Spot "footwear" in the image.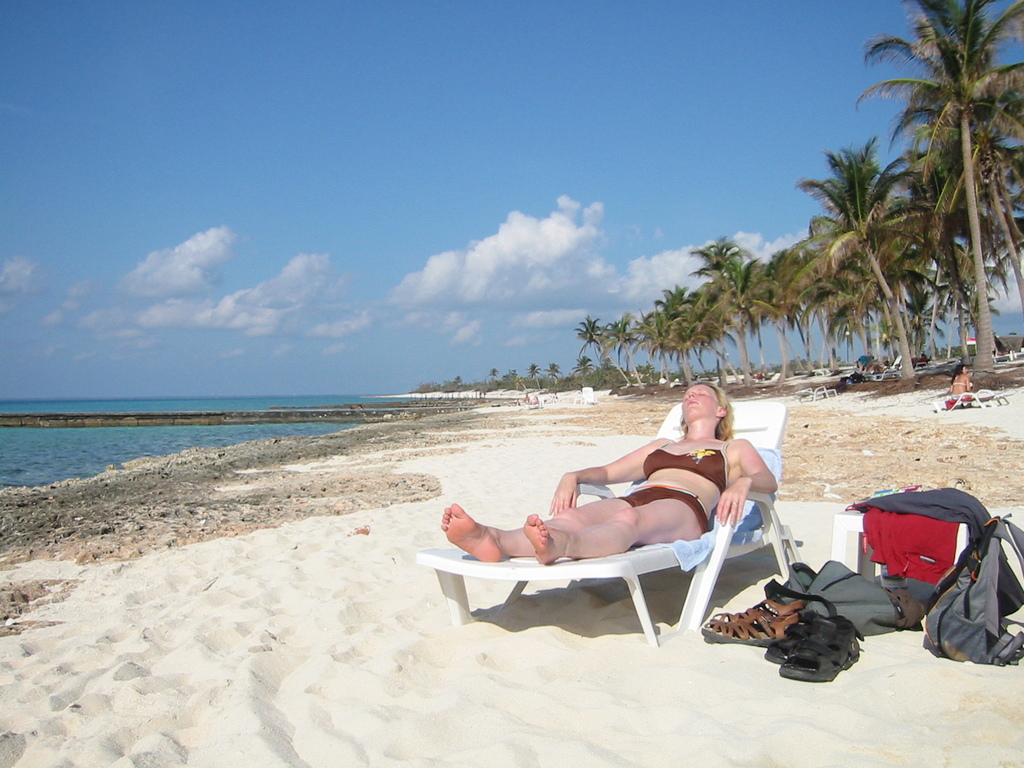
"footwear" found at x1=696, y1=575, x2=807, y2=643.
